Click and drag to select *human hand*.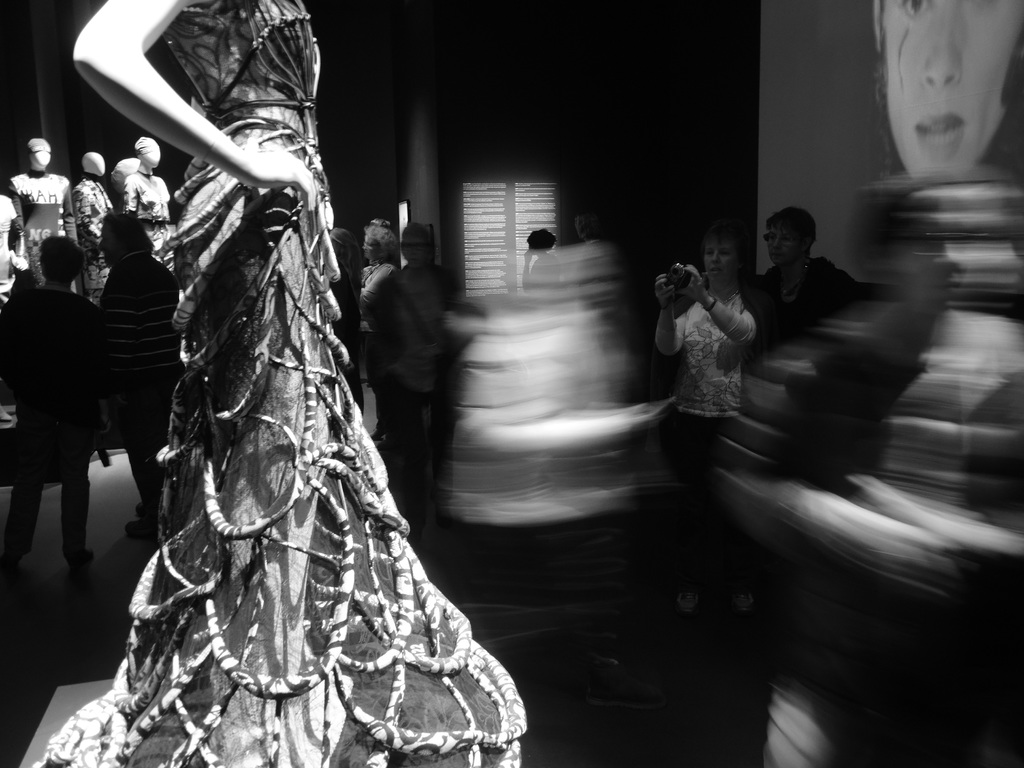
Selection: locate(426, 344, 442, 362).
